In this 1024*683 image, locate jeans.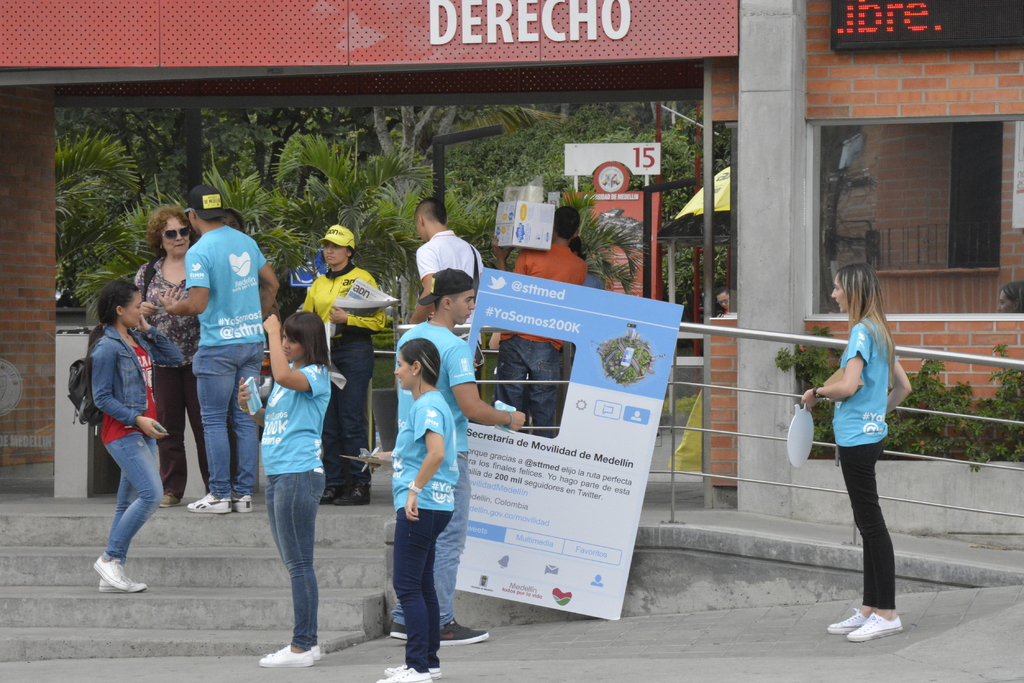
Bounding box: 332,339,368,486.
